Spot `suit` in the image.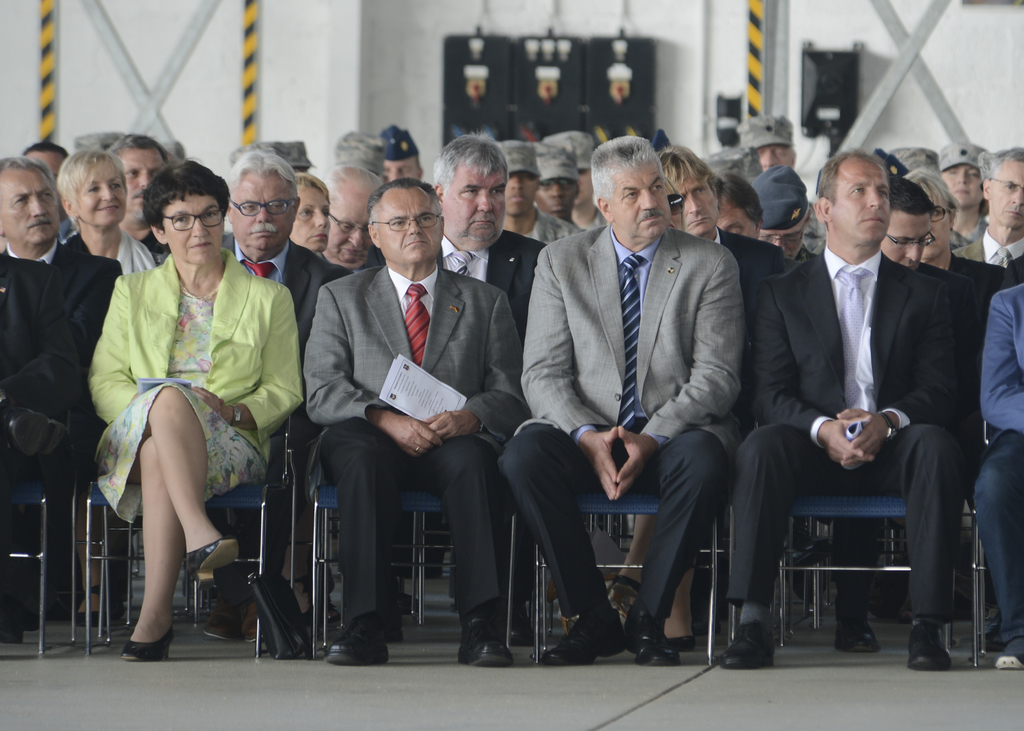
`suit` found at l=960, t=227, r=1023, b=276.
